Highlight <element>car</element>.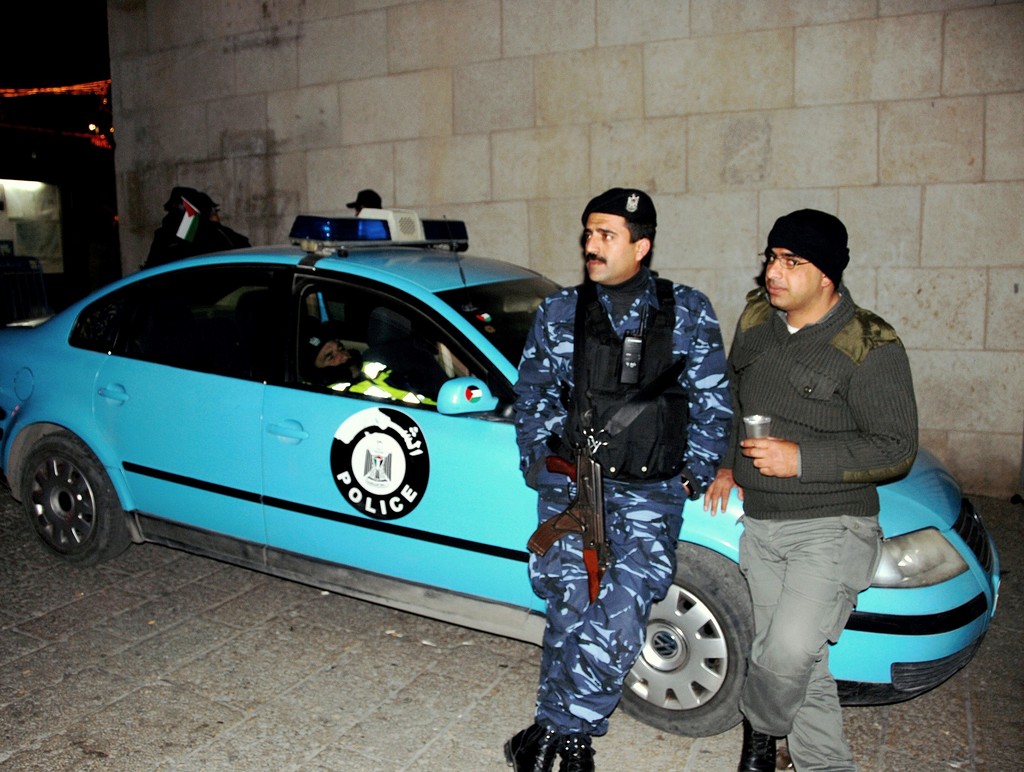
Highlighted region: (8,218,602,602).
